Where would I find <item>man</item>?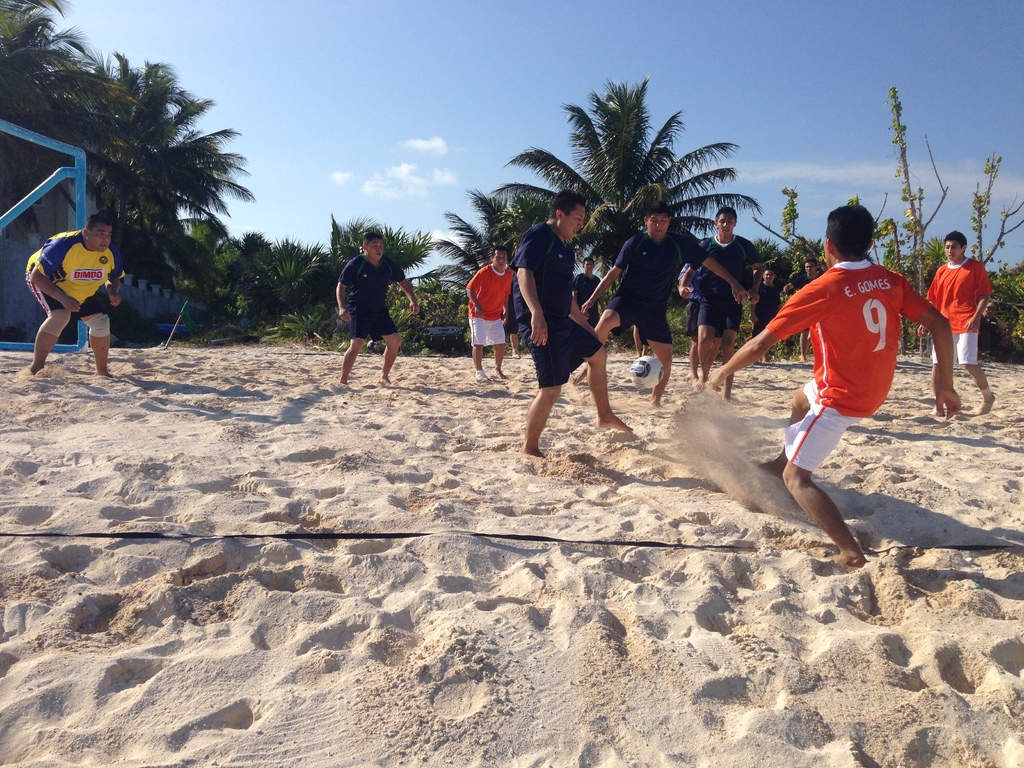
At bbox(916, 231, 996, 415).
